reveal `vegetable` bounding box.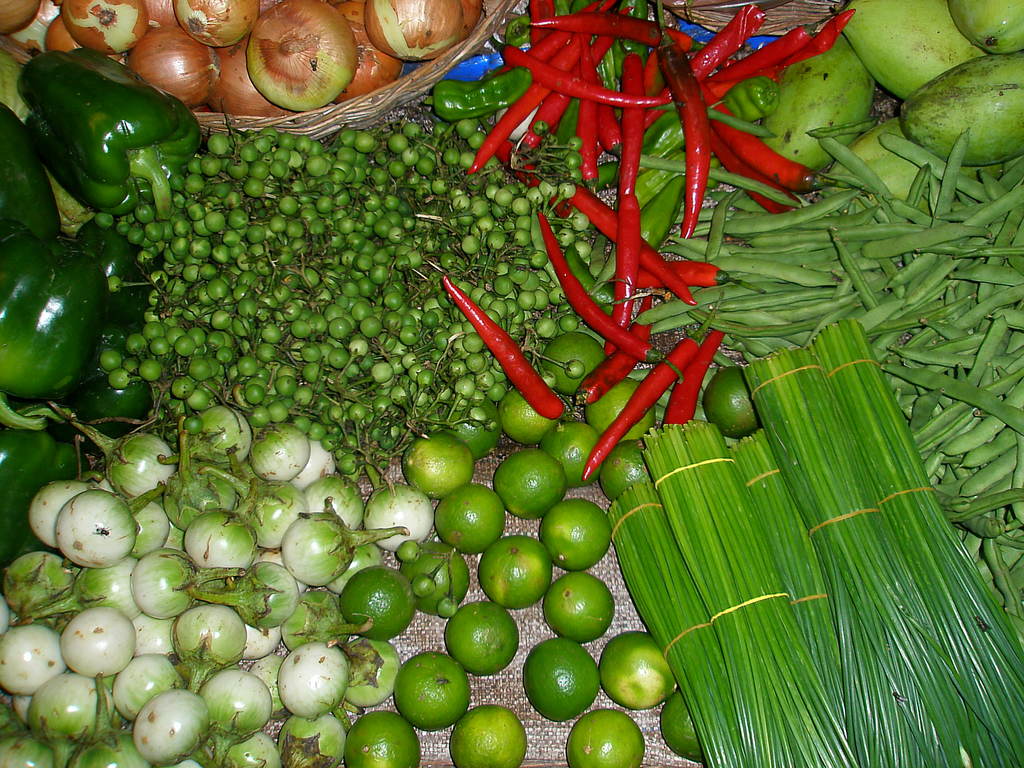
Revealed: bbox=(0, 0, 40, 36).
